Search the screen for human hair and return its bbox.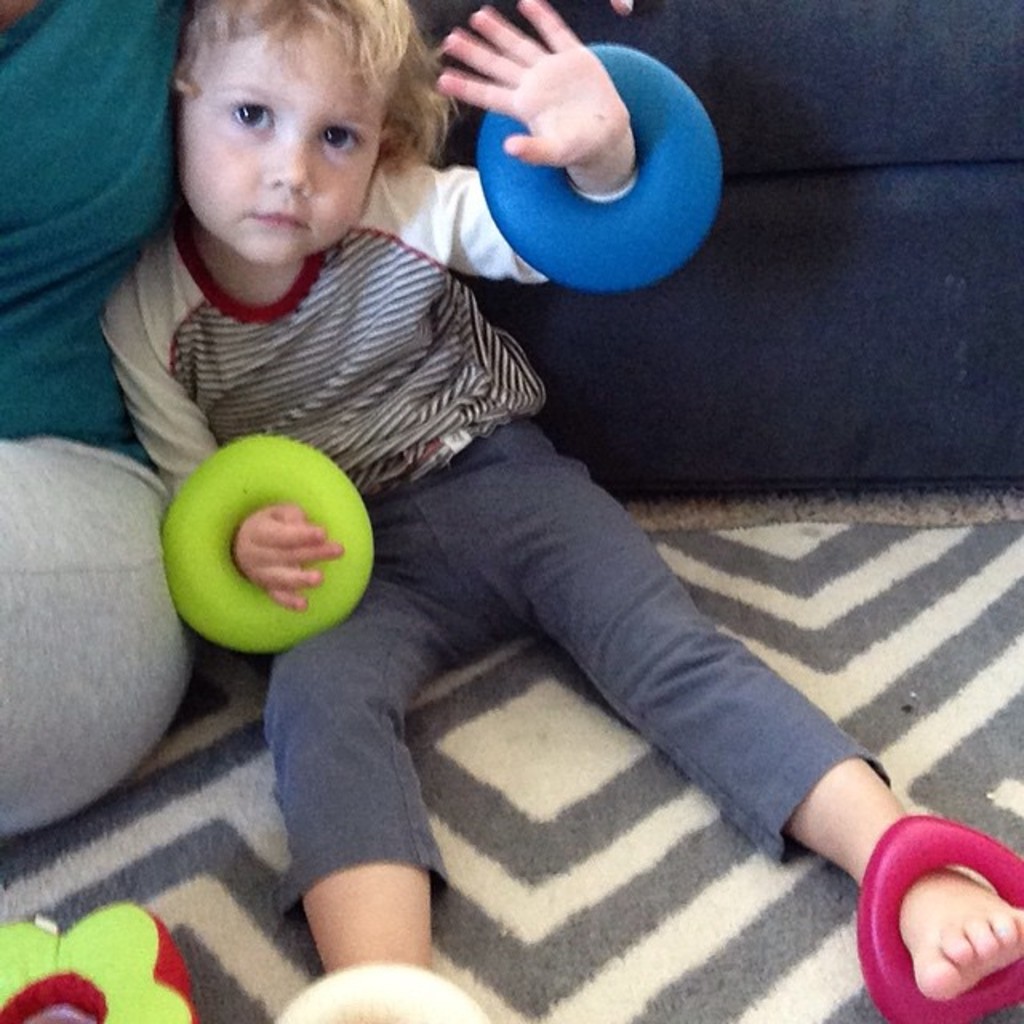
Found: select_region(160, 0, 464, 178).
